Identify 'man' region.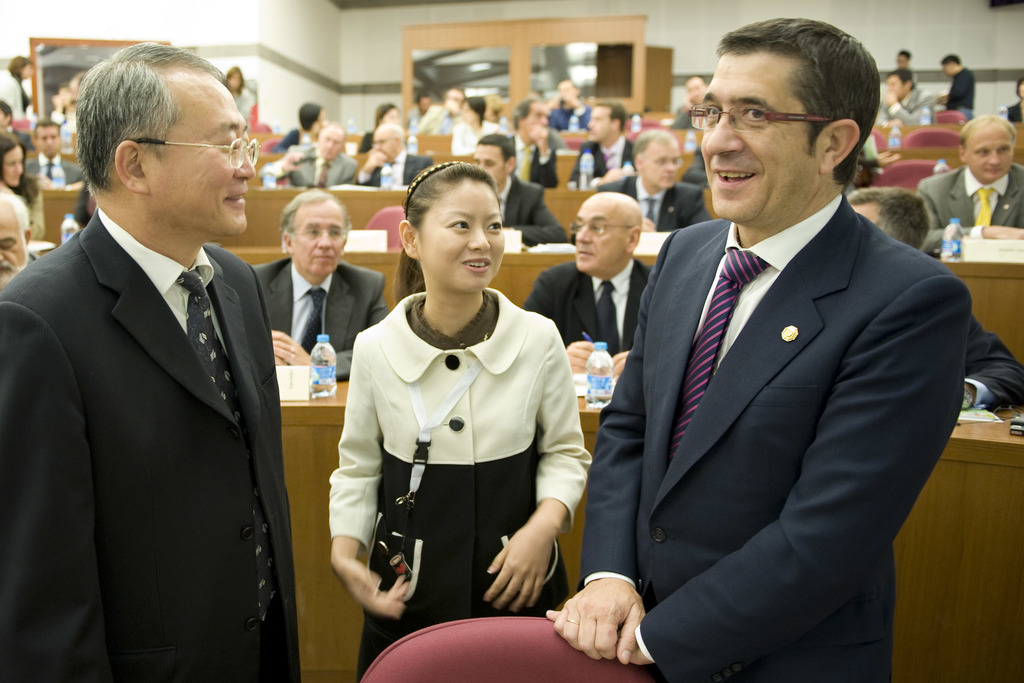
Region: [x1=580, y1=17, x2=986, y2=676].
